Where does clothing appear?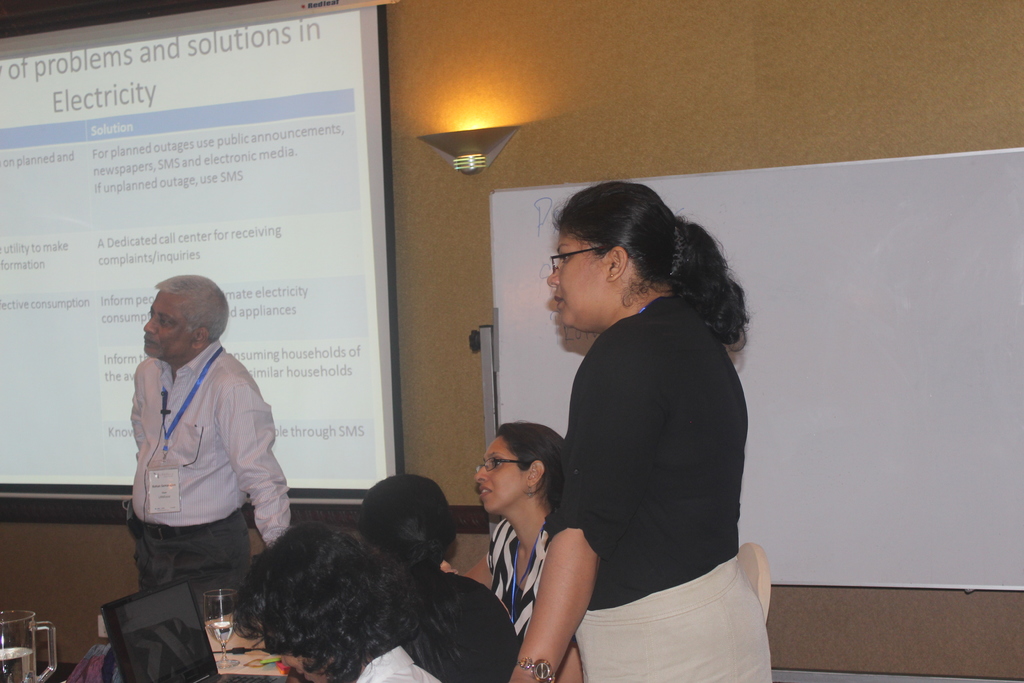
Appears at detection(351, 643, 439, 682).
